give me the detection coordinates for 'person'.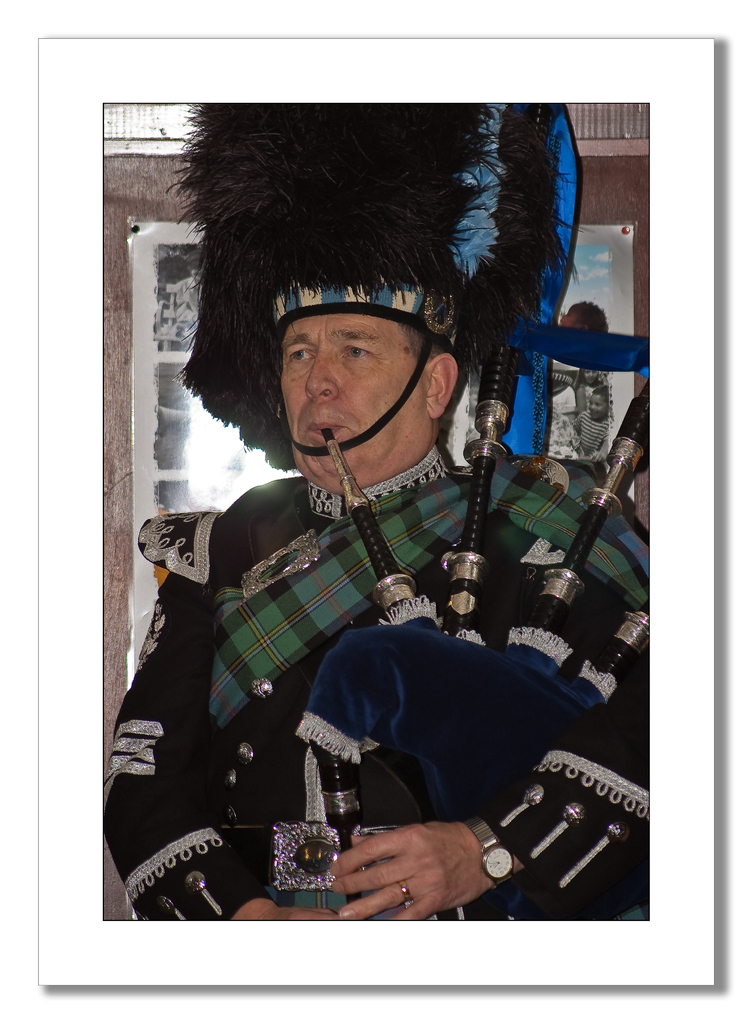
(left=151, top=192, right=604, bottom=934).
